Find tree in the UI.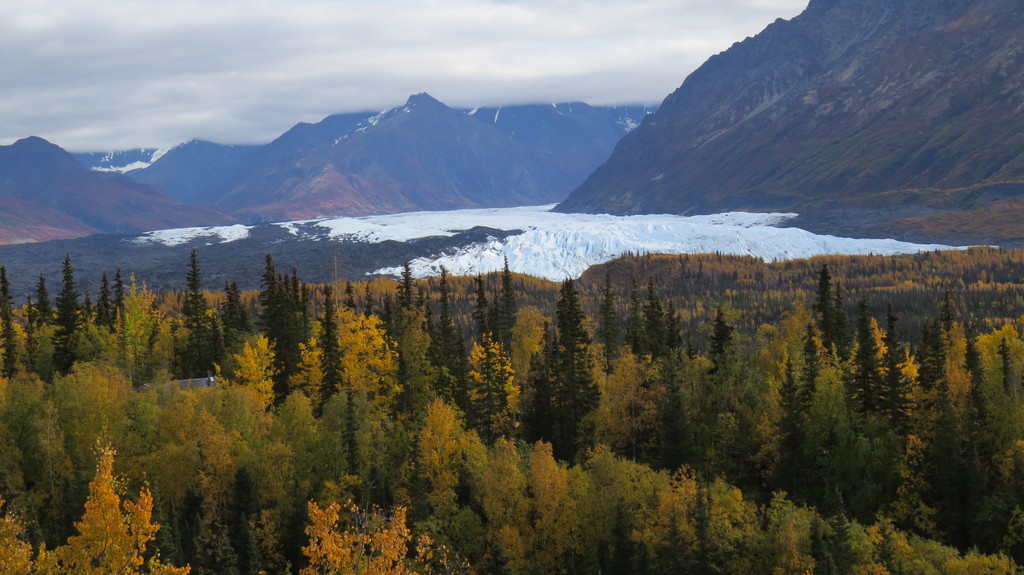
UI element at x1=521, y1=304, x2=609, y2=468.
